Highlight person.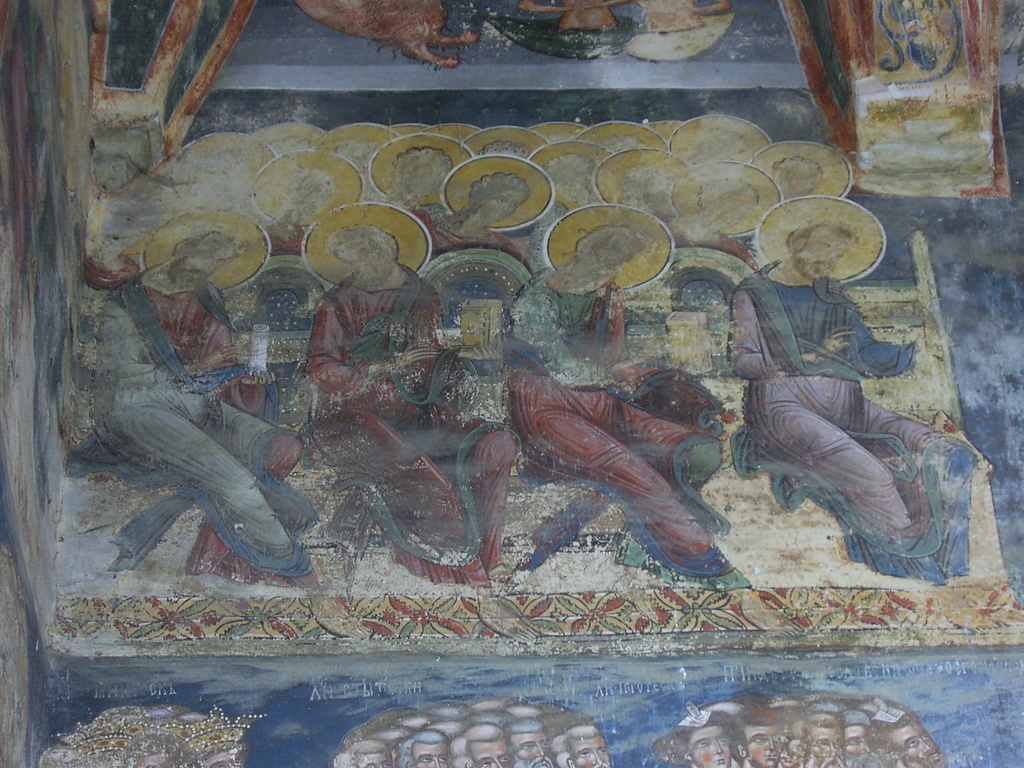
Highlighted region: 737, 705, 789, 765.
